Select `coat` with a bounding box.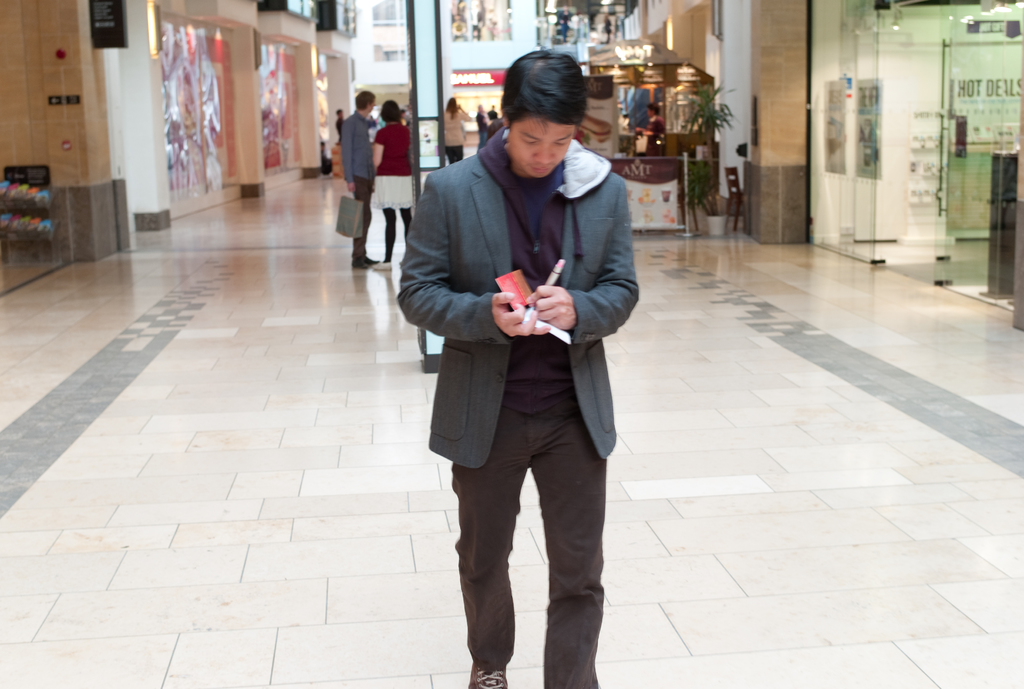
rect(366, 95, 631, 482).
